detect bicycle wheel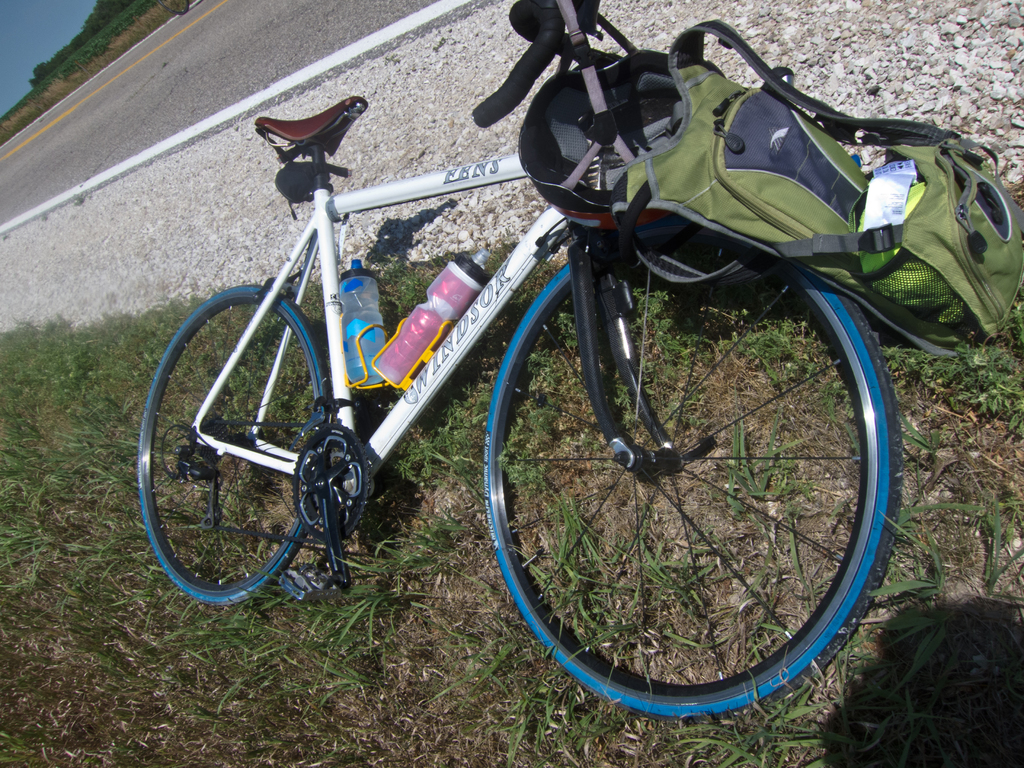
(left=136, top=282, right=334, bottom=605)
